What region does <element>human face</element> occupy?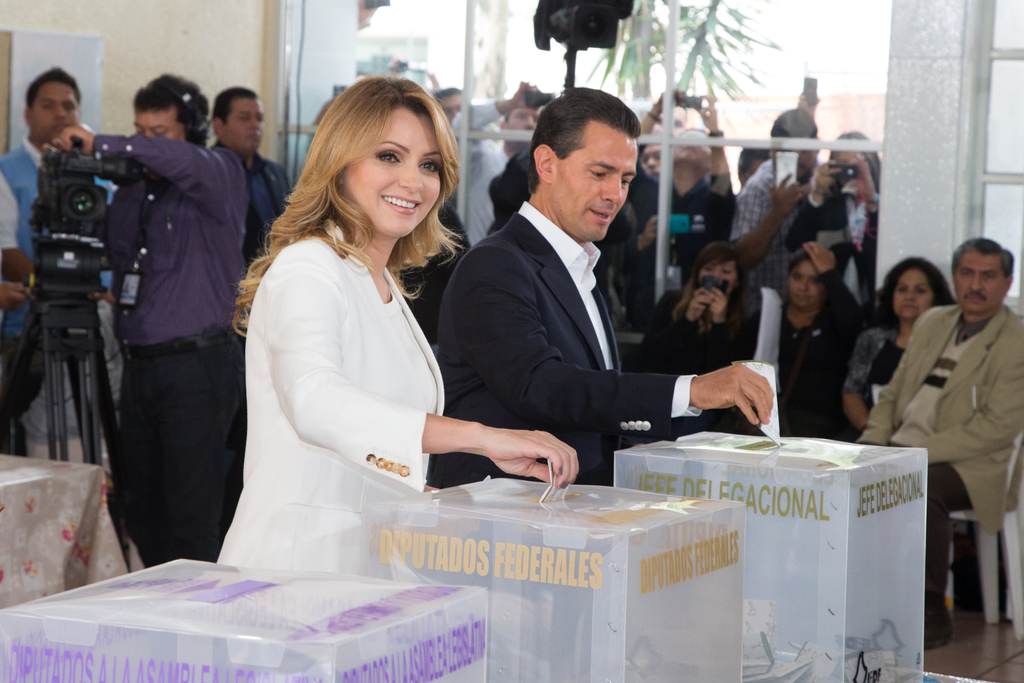
x1=442 y1=94 x2=462 y2=117.
